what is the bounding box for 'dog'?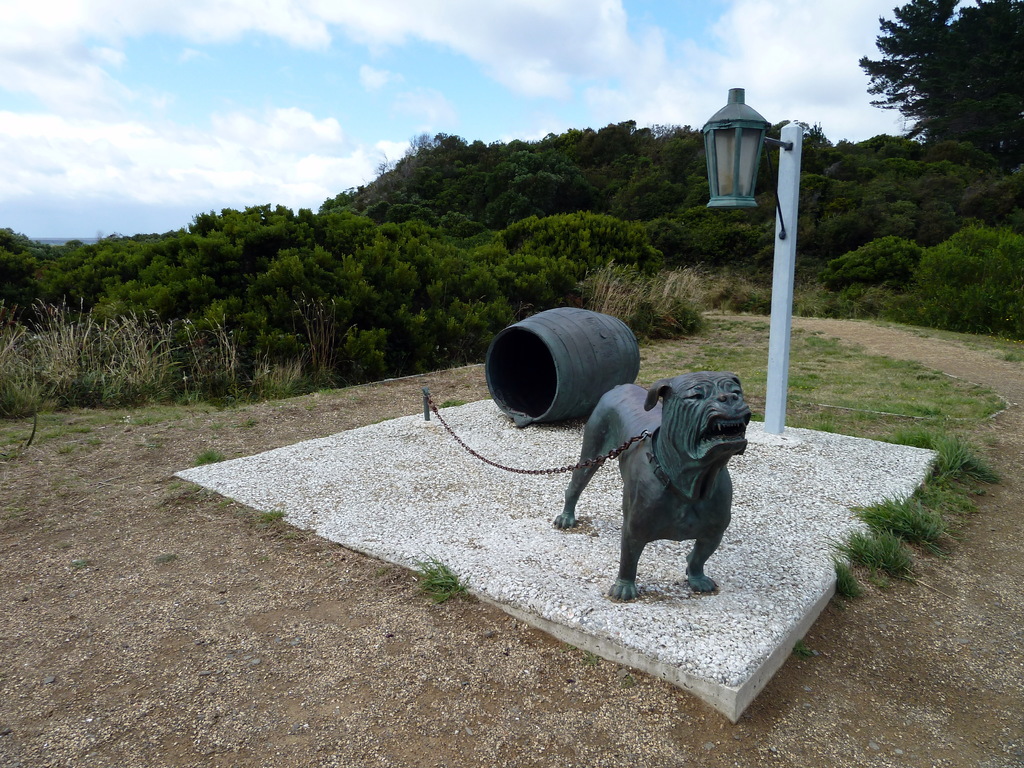
box(555, 368, 748, 602).
